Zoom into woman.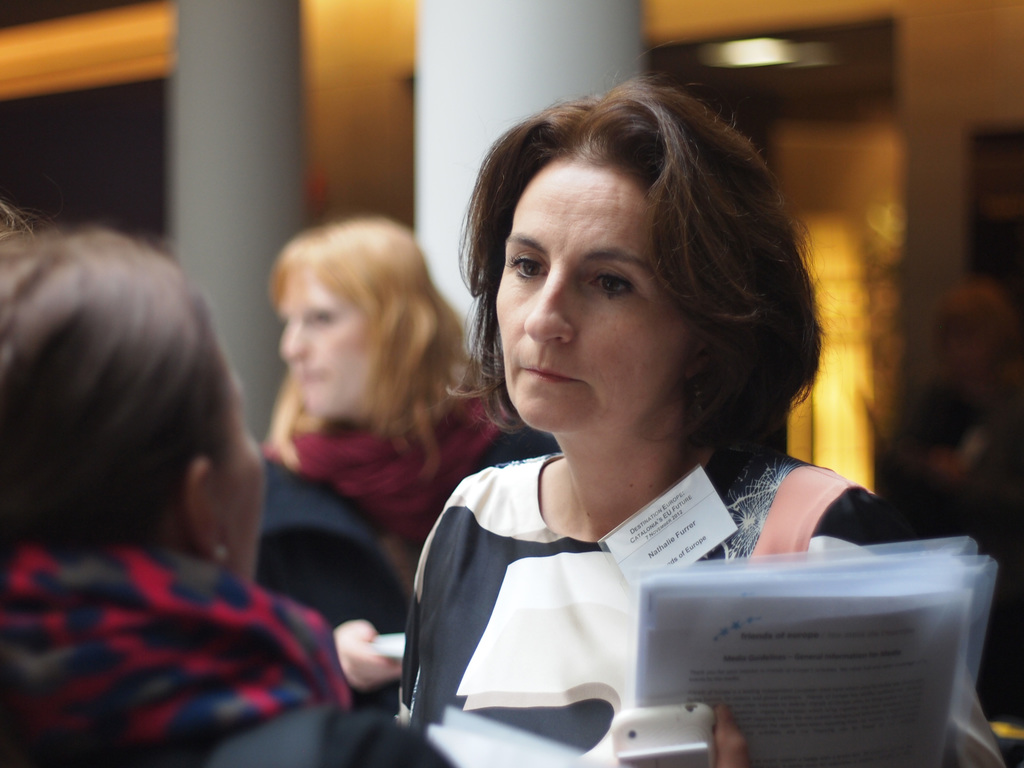
Zoom target: left=256, top=218, right=520, bottom=569.
